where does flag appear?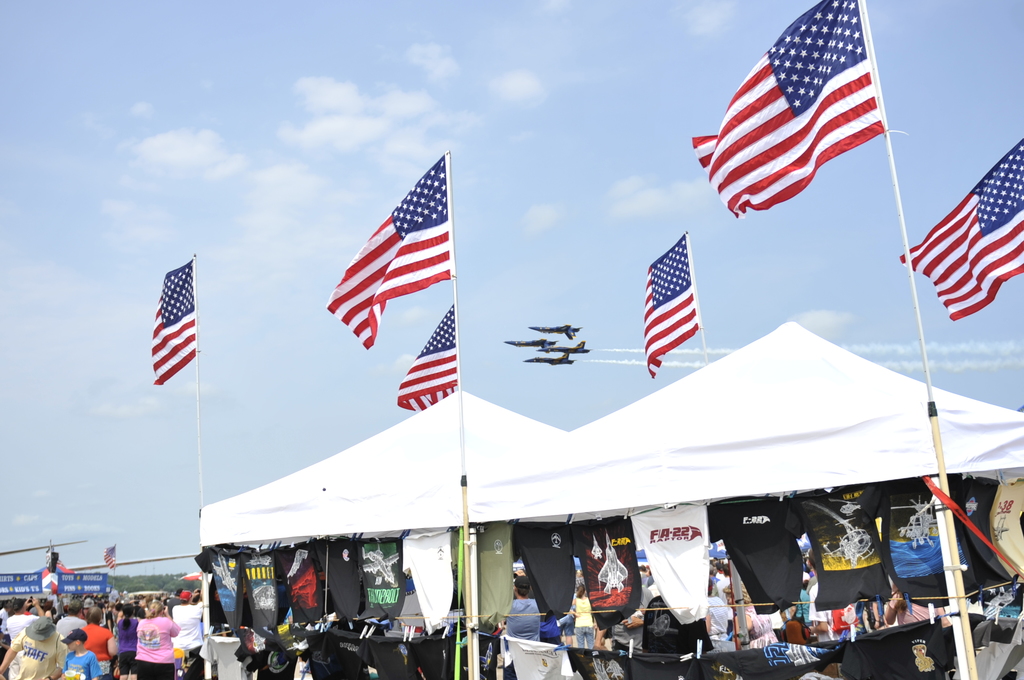
Appears at {"left": 321, "top": 151, "right": 449, "bottom": 349}.
